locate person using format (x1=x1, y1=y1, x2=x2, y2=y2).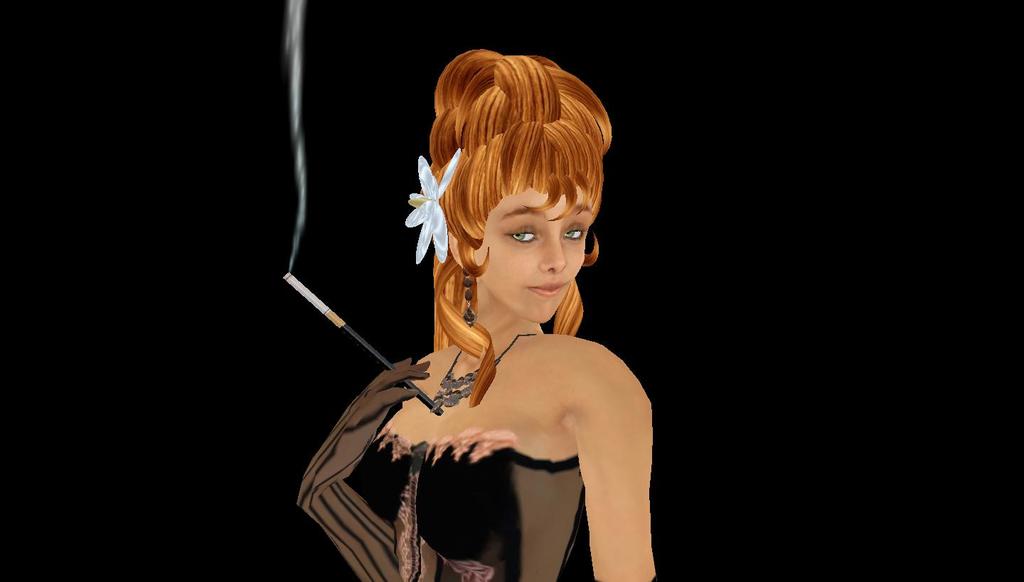
(x1=331, y1=56, x2=663, y2=581).
